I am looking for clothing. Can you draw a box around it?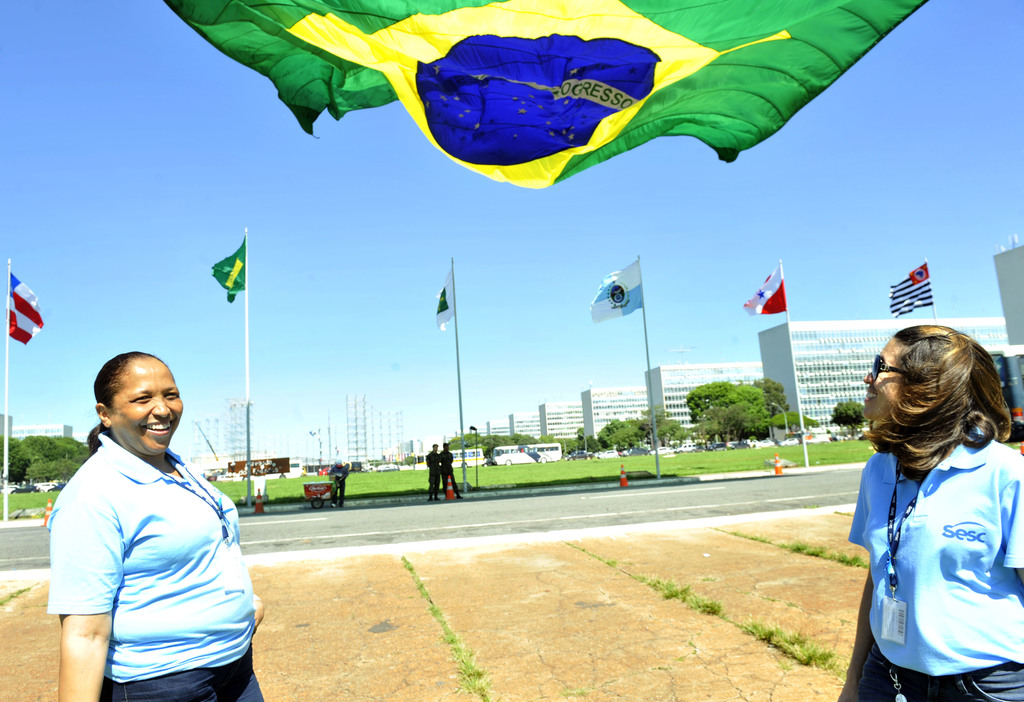
Sure, the bounding box is box(43, 404, 249, 684).
